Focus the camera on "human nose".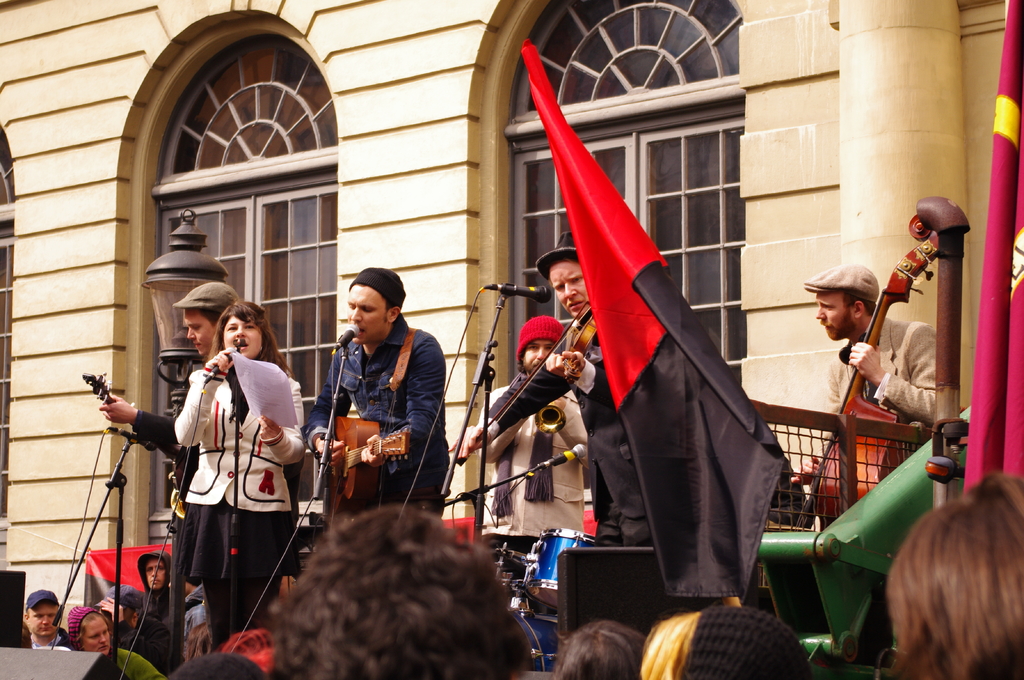
Focus region: rect(151, 567, 157, 576).
